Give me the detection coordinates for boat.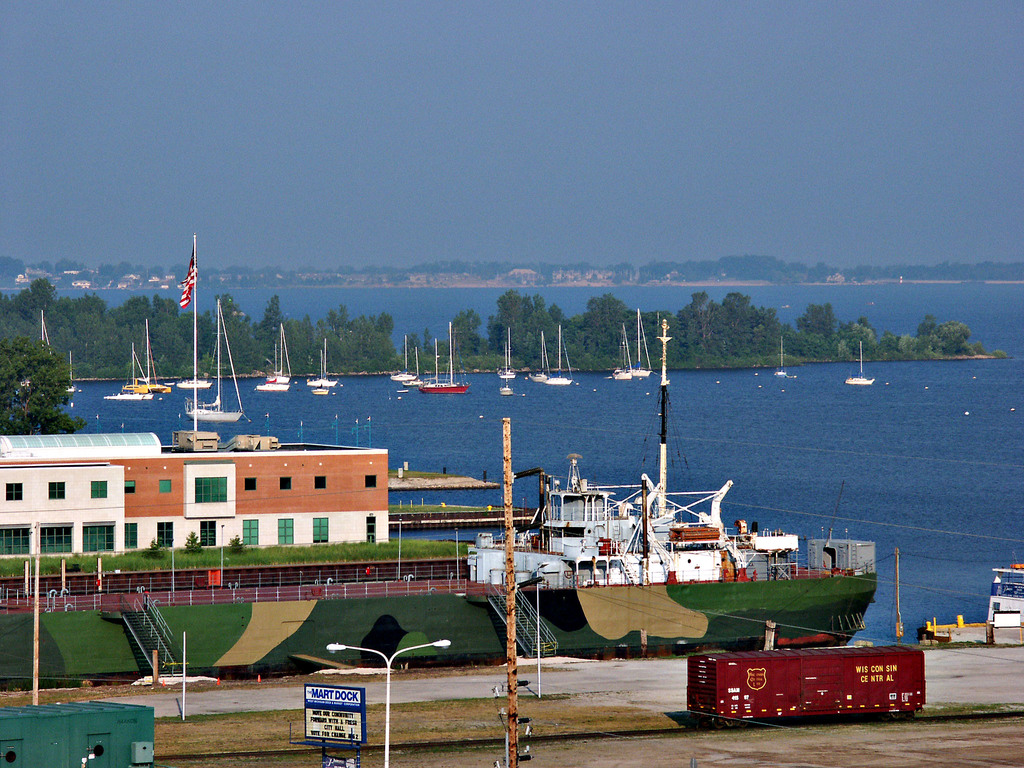
[x1=307, y1=342, x2=334, y2=383].
